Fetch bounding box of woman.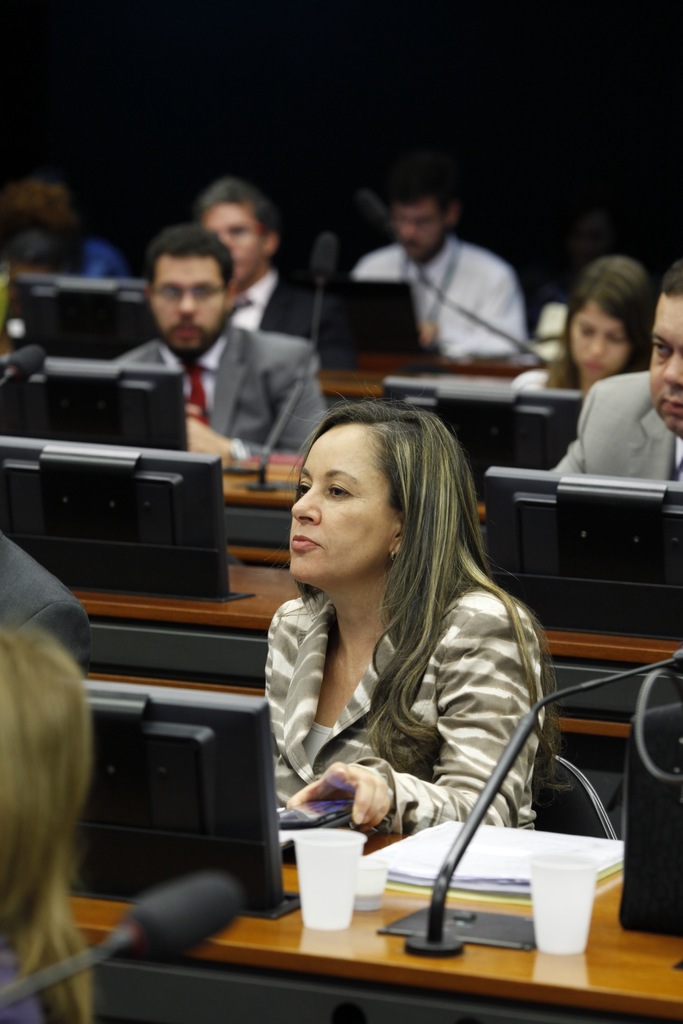
Bbox: <region>243, 381, 549, 928</region>.
